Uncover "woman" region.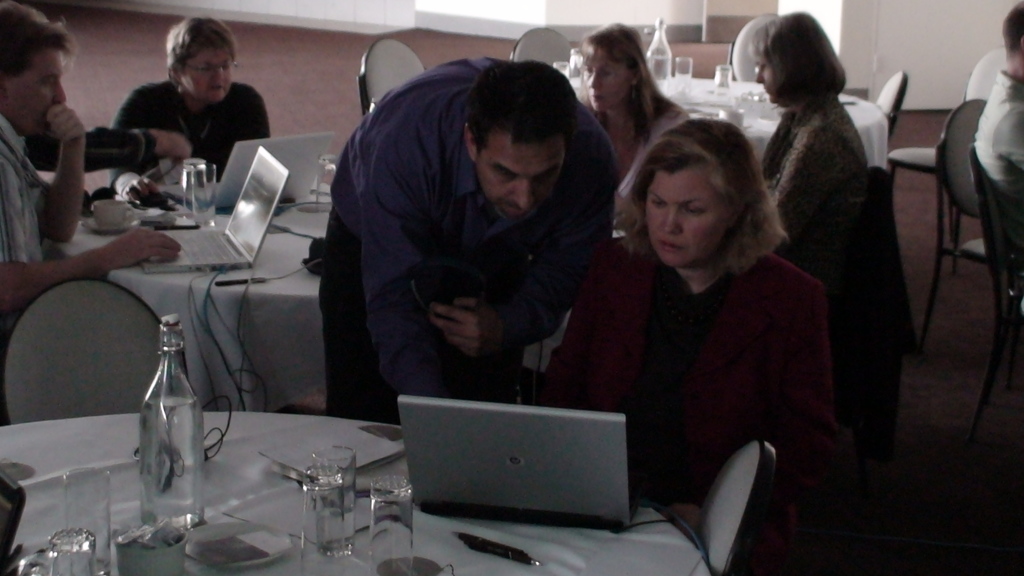
Uncovered: <region>97, 19, 291, 183</region>.
